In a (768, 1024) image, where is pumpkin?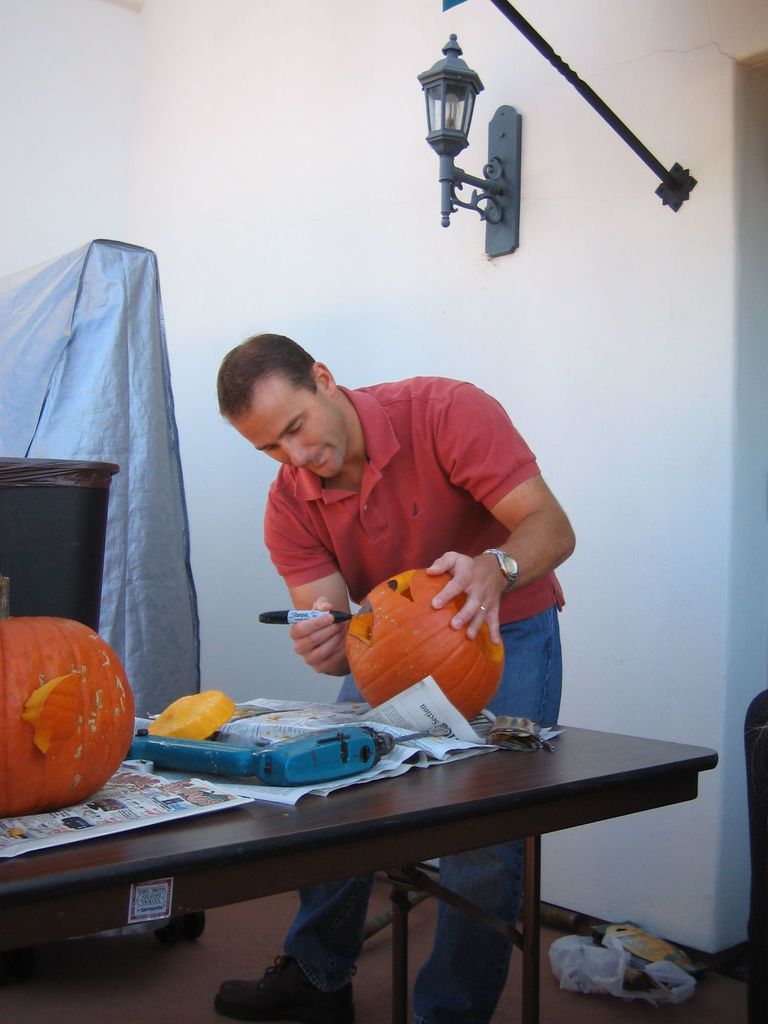
locate(2, 614, 129, 812).
